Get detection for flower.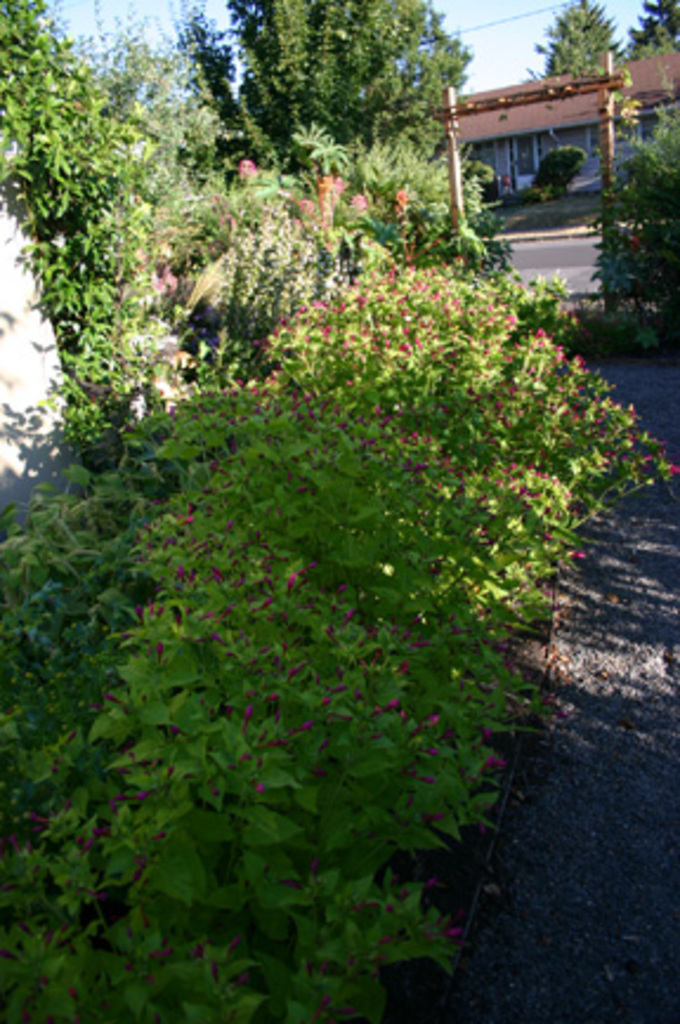
Detection: 283:573:300:590.
